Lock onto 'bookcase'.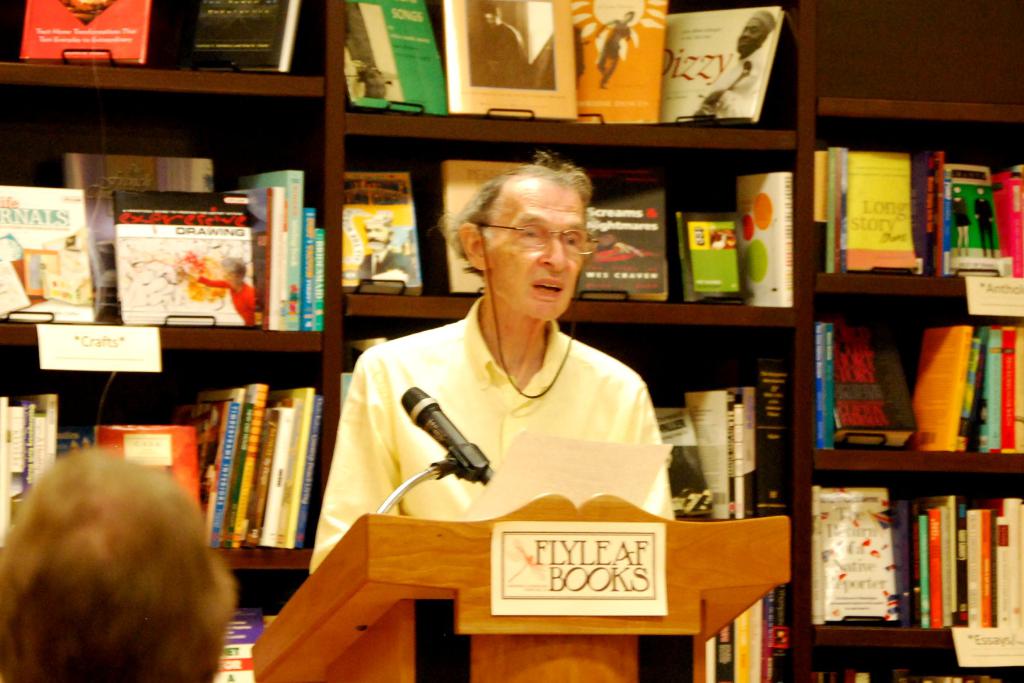
Locked: crop(0, 0, 1023, 682).
